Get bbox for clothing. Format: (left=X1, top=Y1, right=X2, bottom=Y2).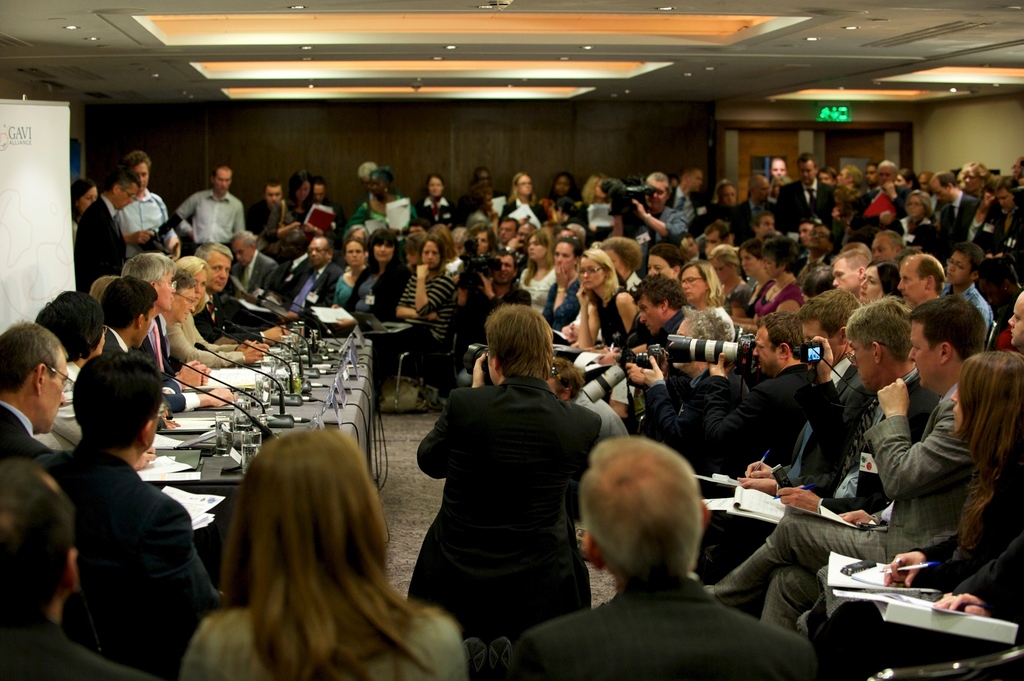
(left=72, top=197, right=125, bottom=298).
